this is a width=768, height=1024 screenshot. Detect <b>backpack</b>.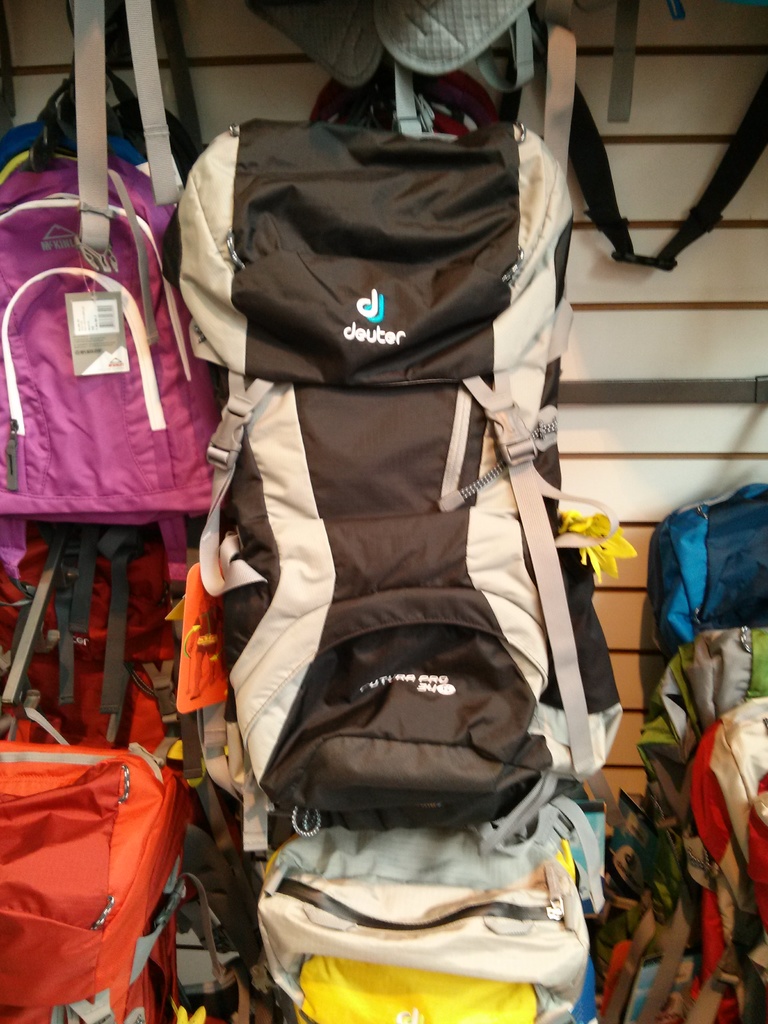
x1=253 y1=796 x2=616 y2=1016.
